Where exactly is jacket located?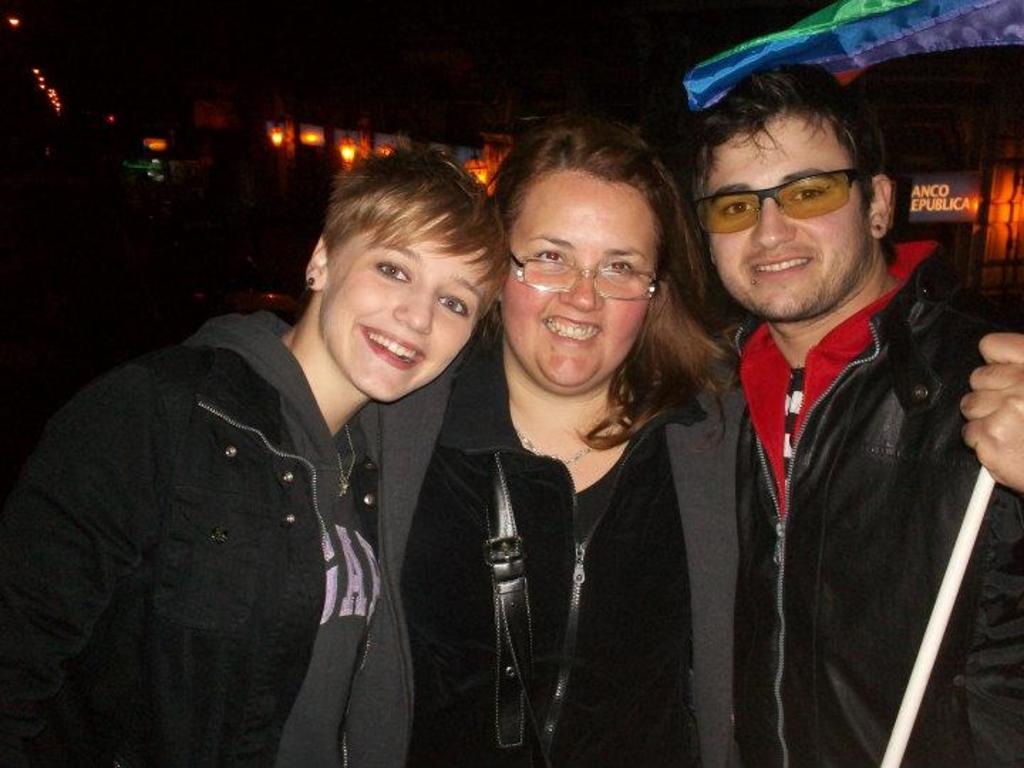
Its bounding box is x1=391 y1=320 x2=798 y2=767.
